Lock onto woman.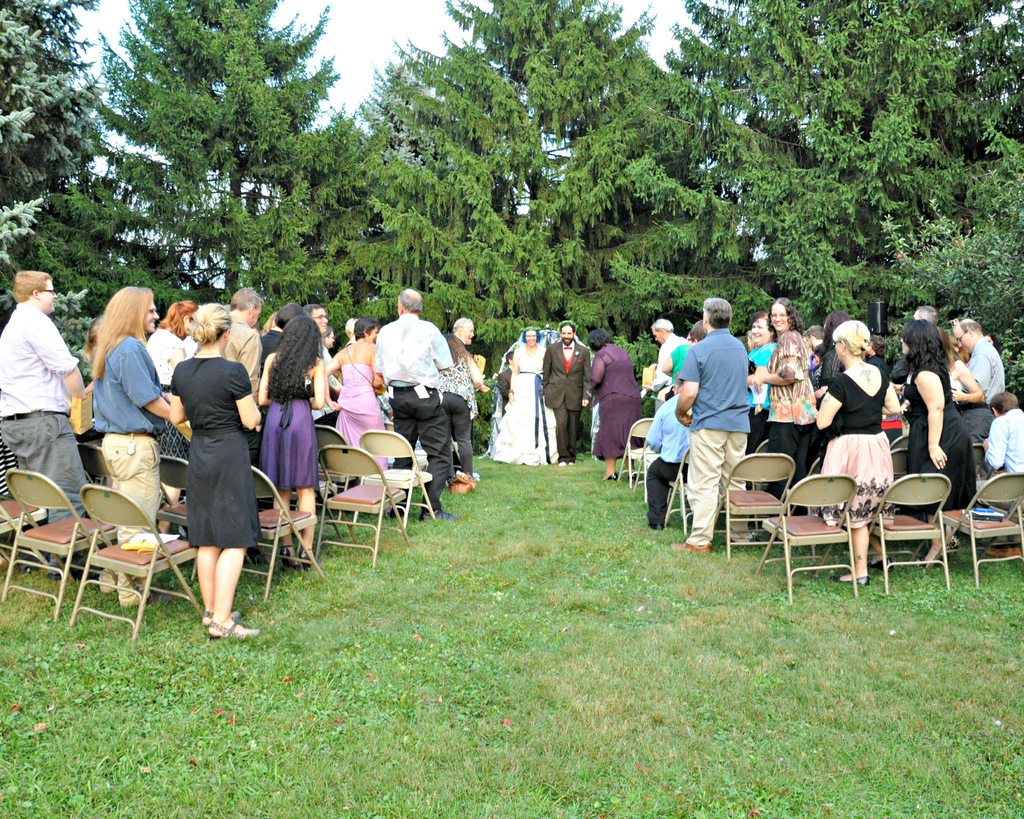
Locked: [737, 295, 824, 552].
